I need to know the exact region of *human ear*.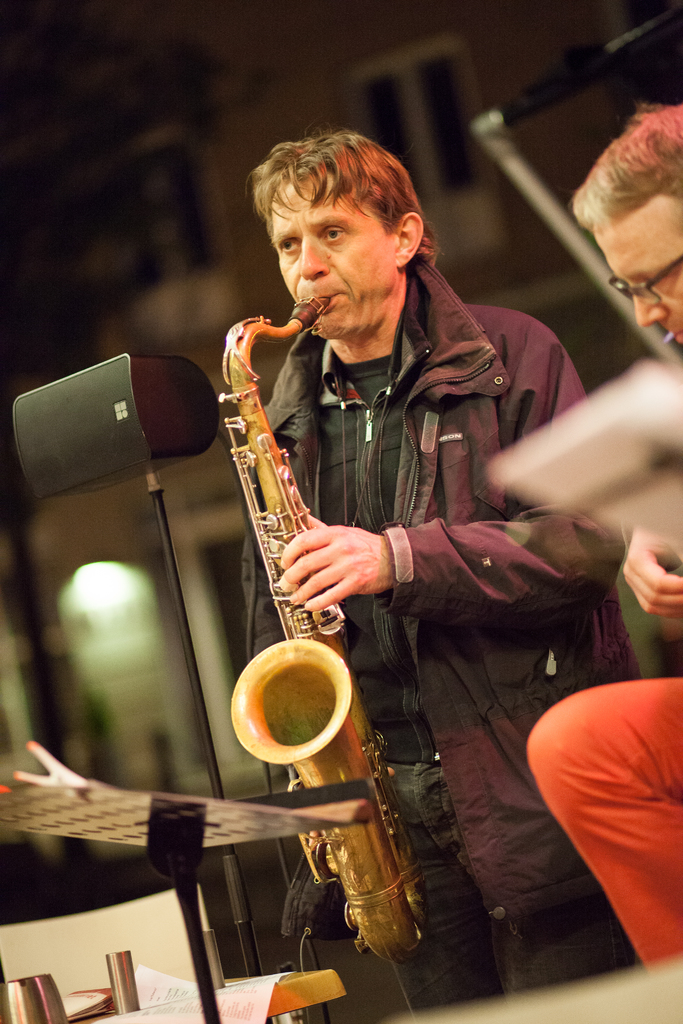
Region: bbox=[397, 214, 425, 269].
